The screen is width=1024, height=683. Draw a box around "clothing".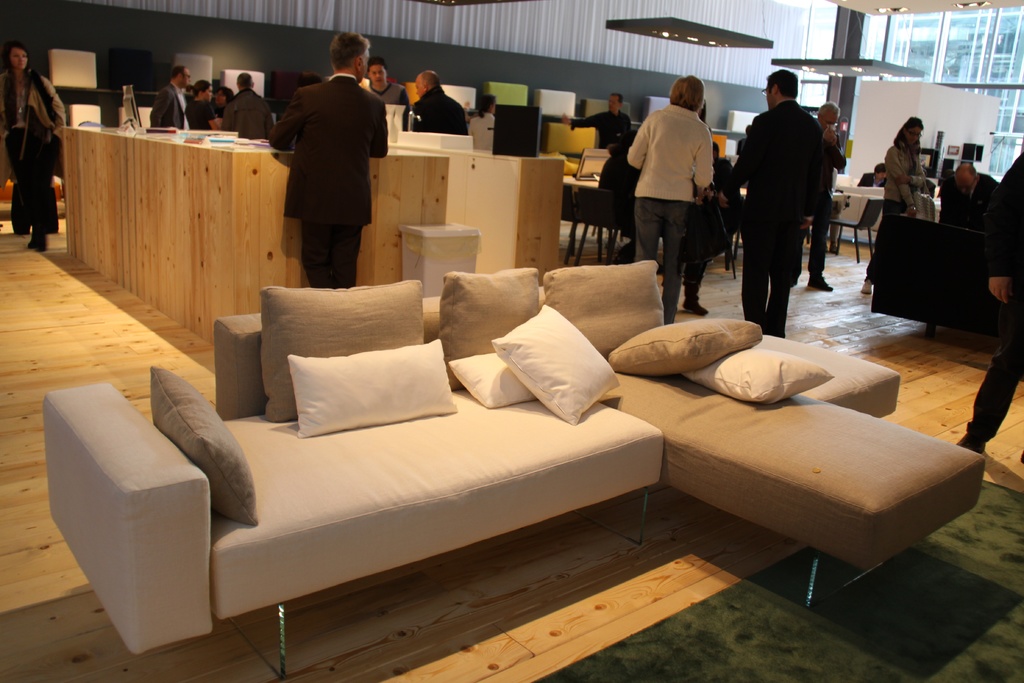
locate(726, 95, 830, 335).
